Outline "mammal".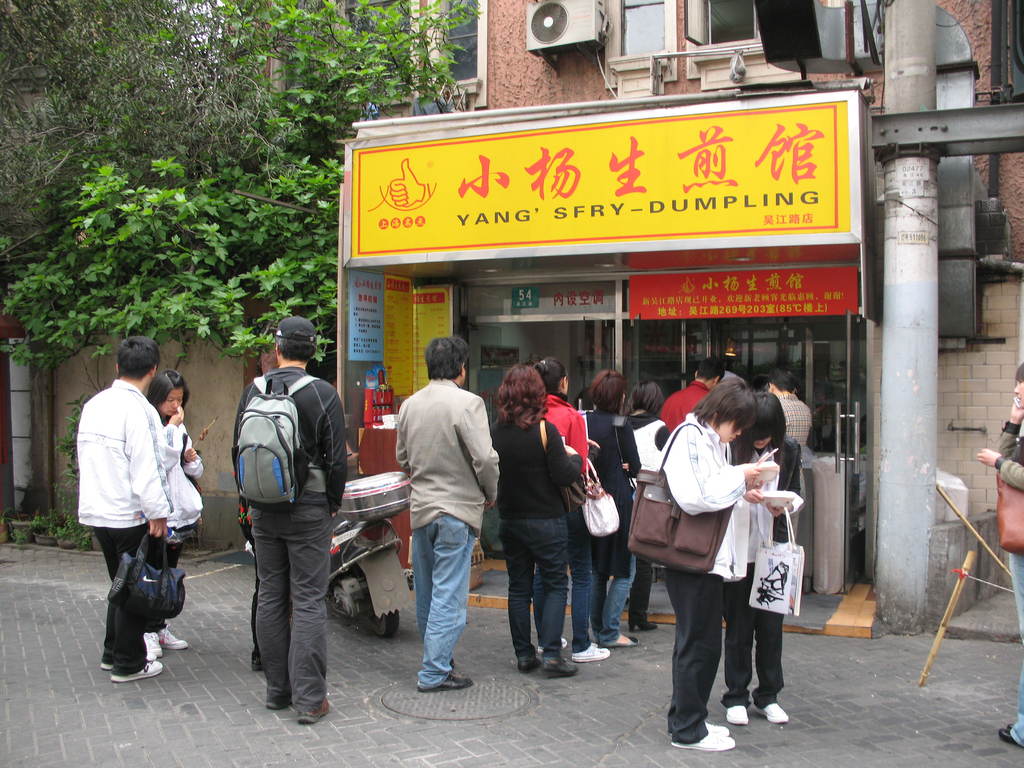
Outline: bbox(249, 317, 347, 724).
